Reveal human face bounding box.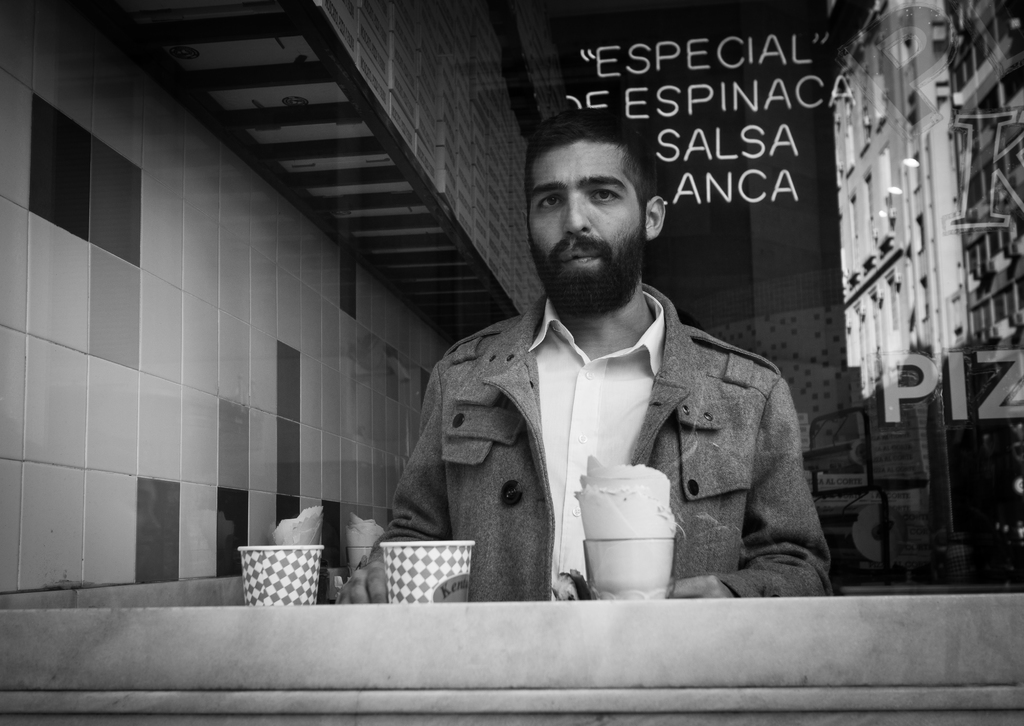
Revealed: x1=528 y1=140 x2=646 y2=311.
